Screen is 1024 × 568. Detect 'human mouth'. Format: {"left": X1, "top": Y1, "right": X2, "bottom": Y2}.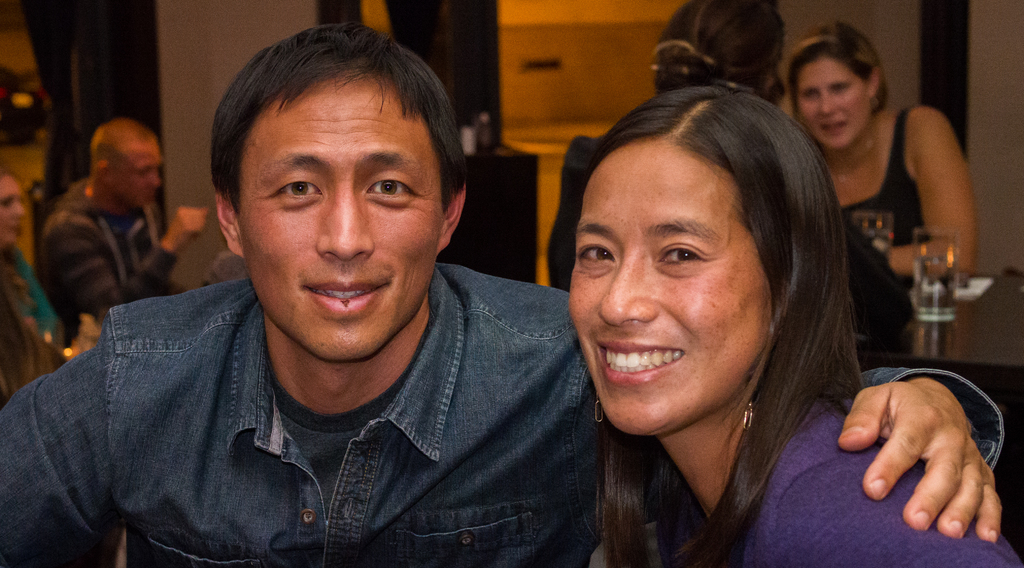
{"left": 817, "top": 117, "right": 856, "bottom": 140}.
